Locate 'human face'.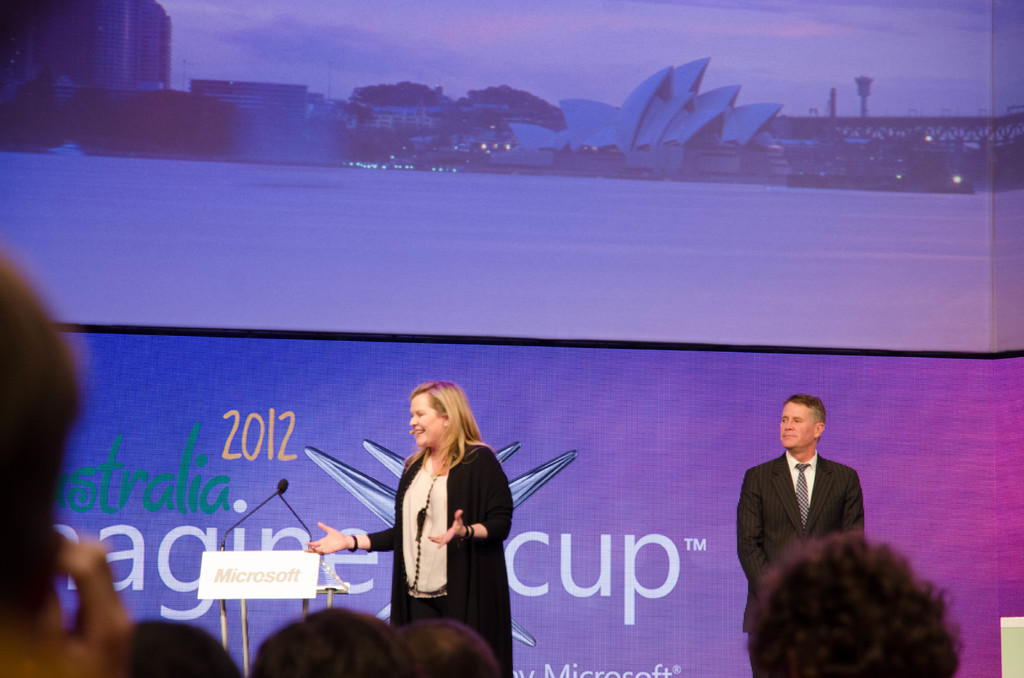
Bounding box: (left=780, top=403, right=812, bottom=446).
